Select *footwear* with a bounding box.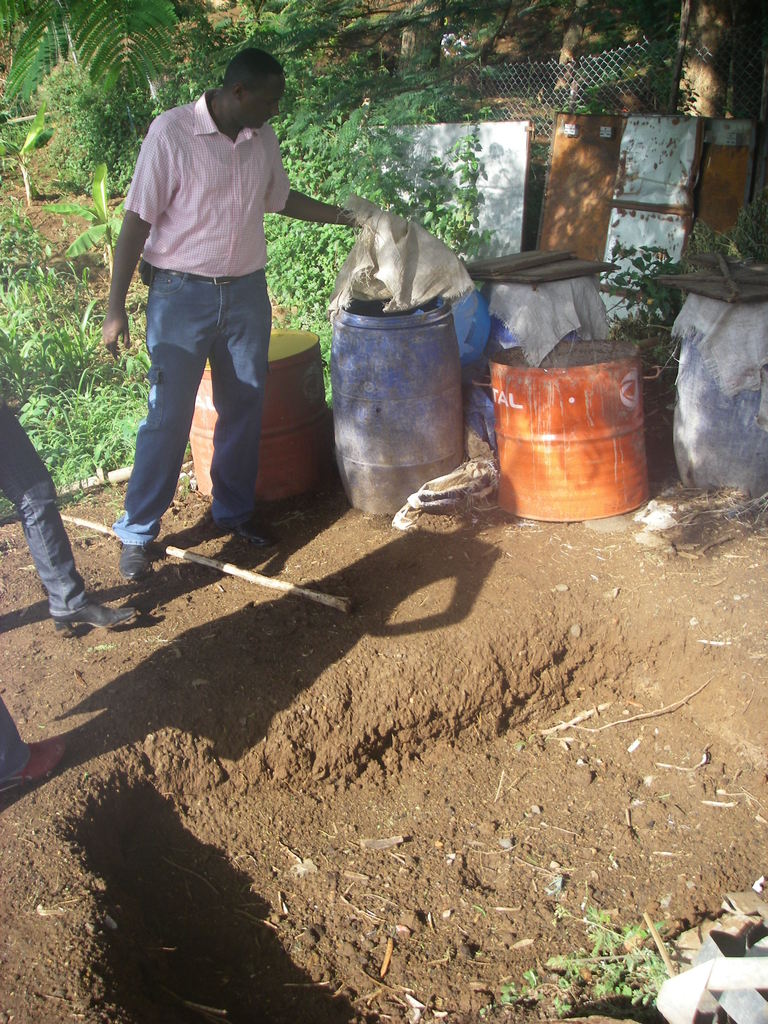
pyautogui.locateOnScreen(115, 537, 147, 582).
